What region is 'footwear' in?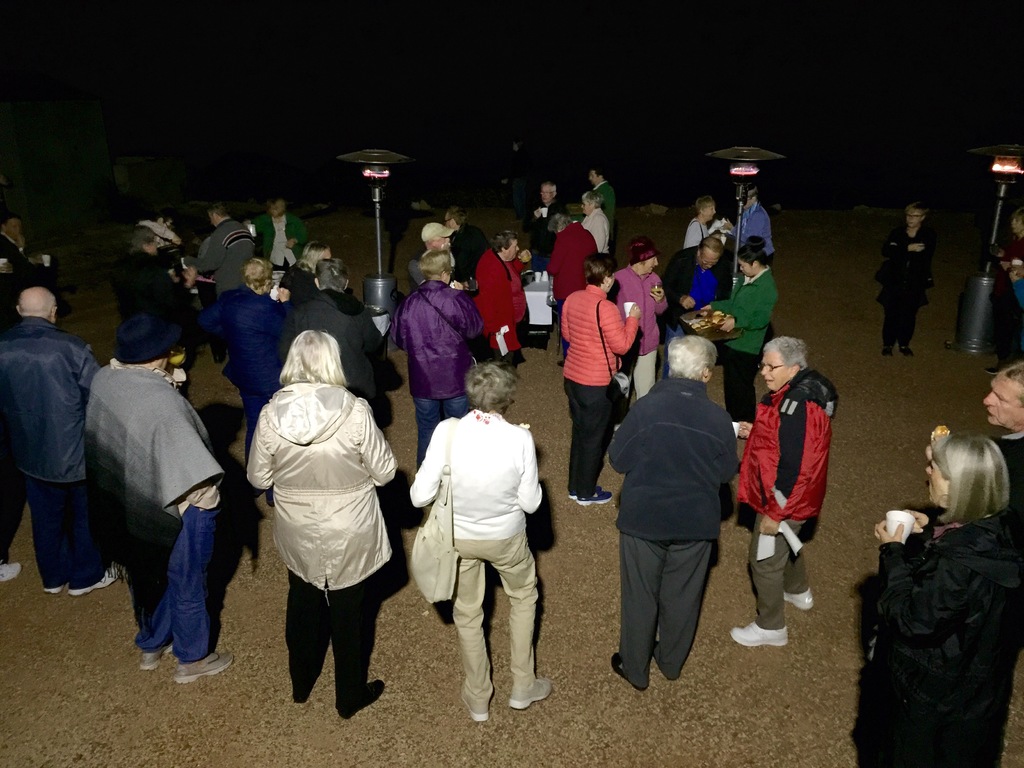
Rect(511, 676, 552, 710).
